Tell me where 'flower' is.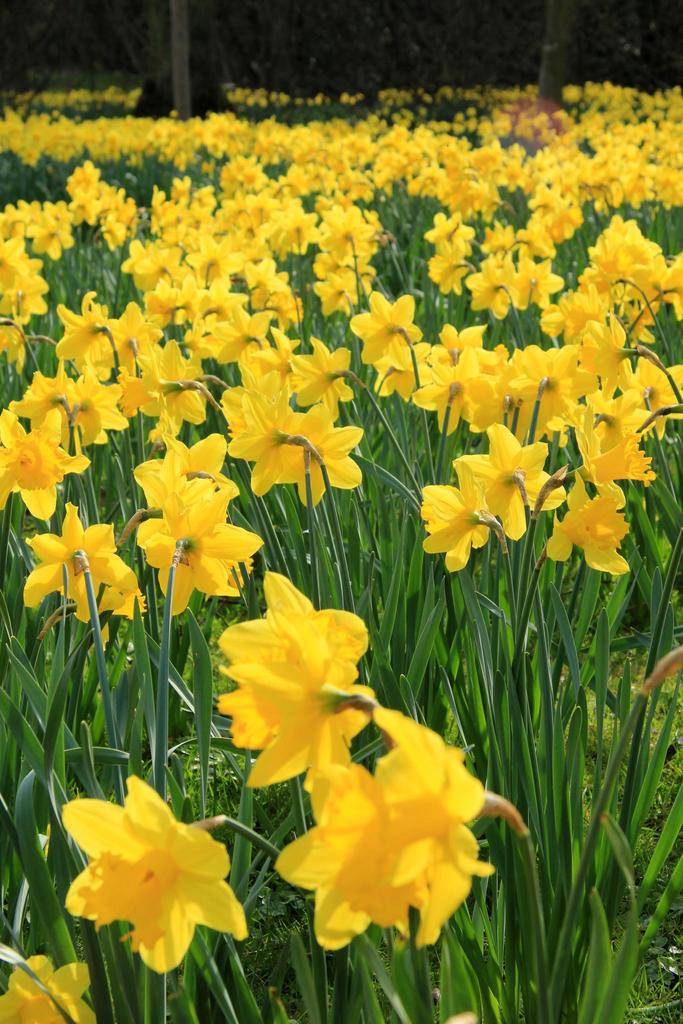
'flower' is at (26,504,145,630).
